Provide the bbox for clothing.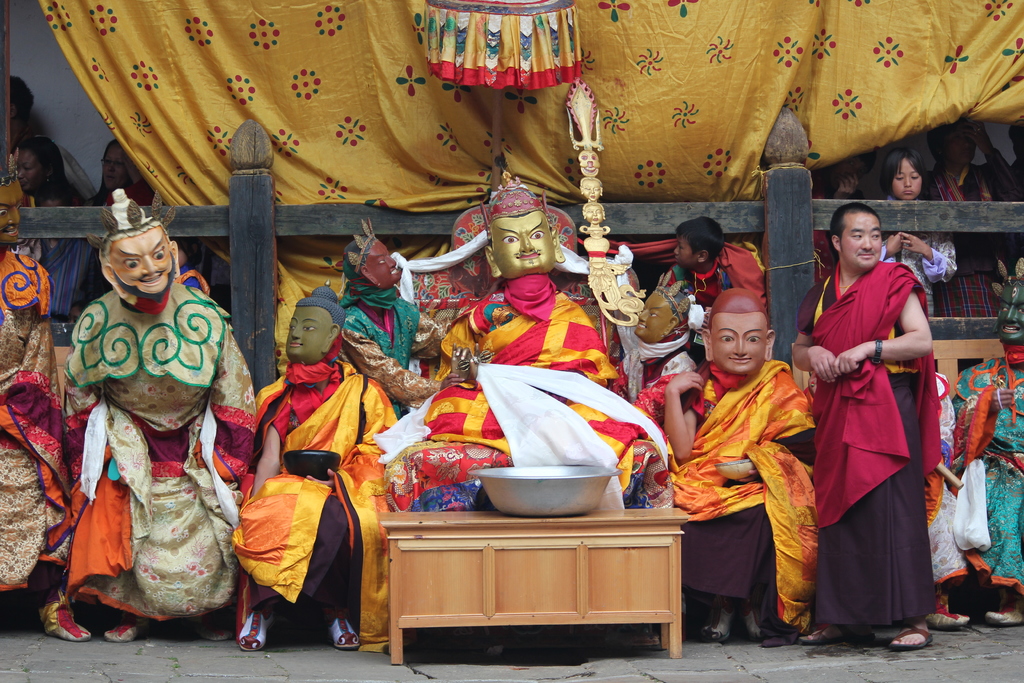
crop(809, 233, 944, 627).
